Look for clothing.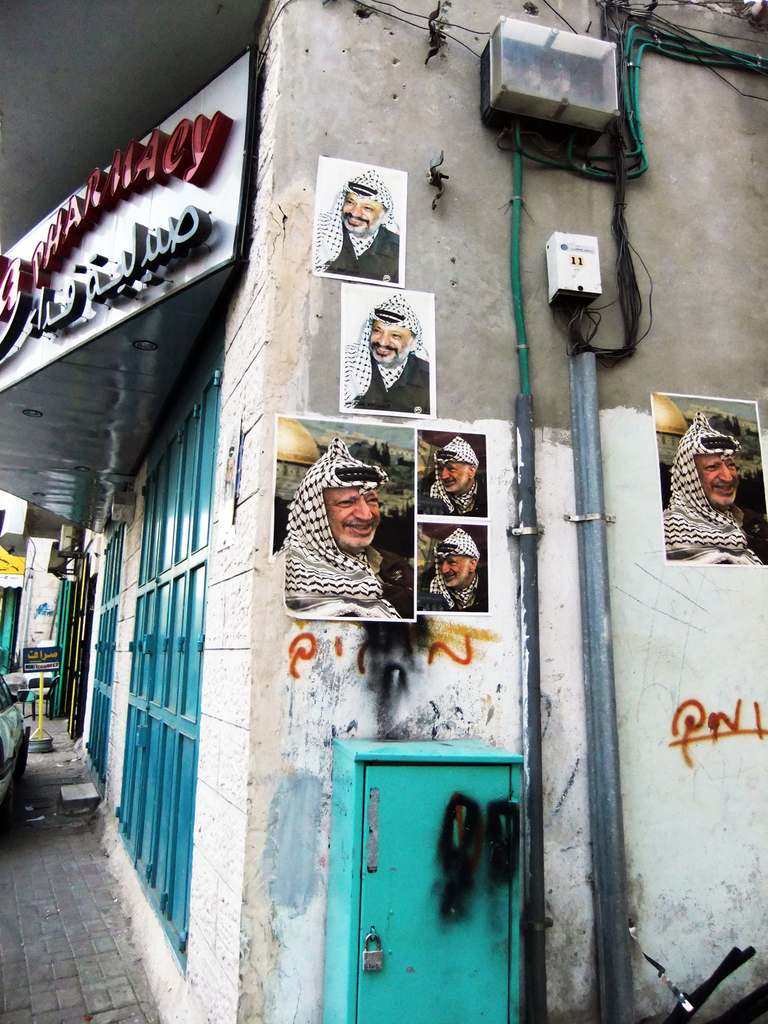
Found: l=276, t=438, r=415, b=632.
